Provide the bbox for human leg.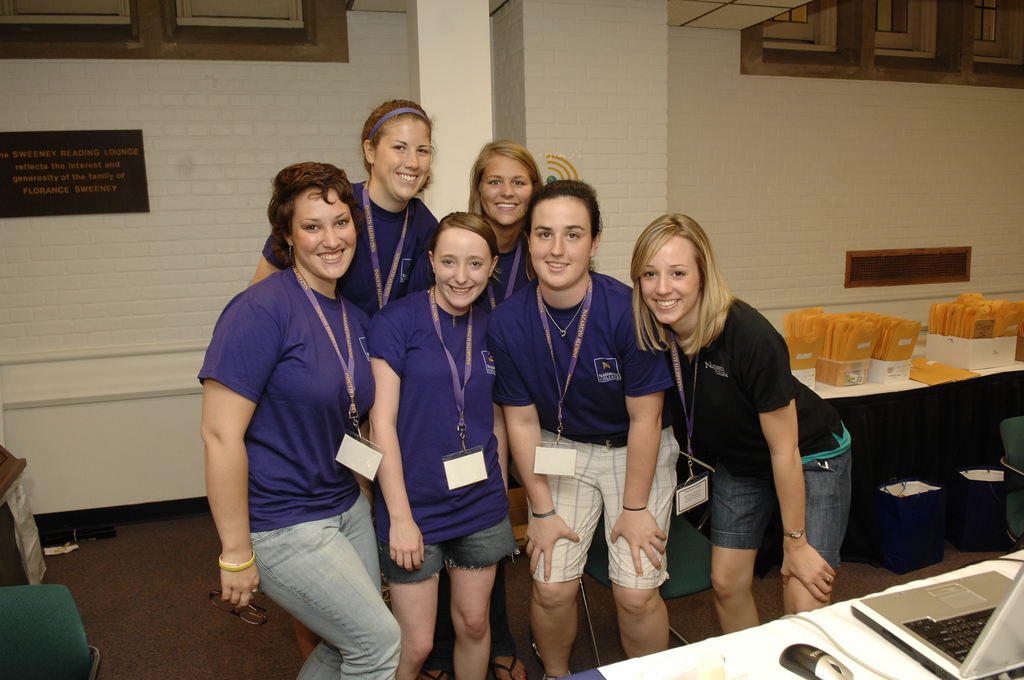
(527, 434, 601, 679).
